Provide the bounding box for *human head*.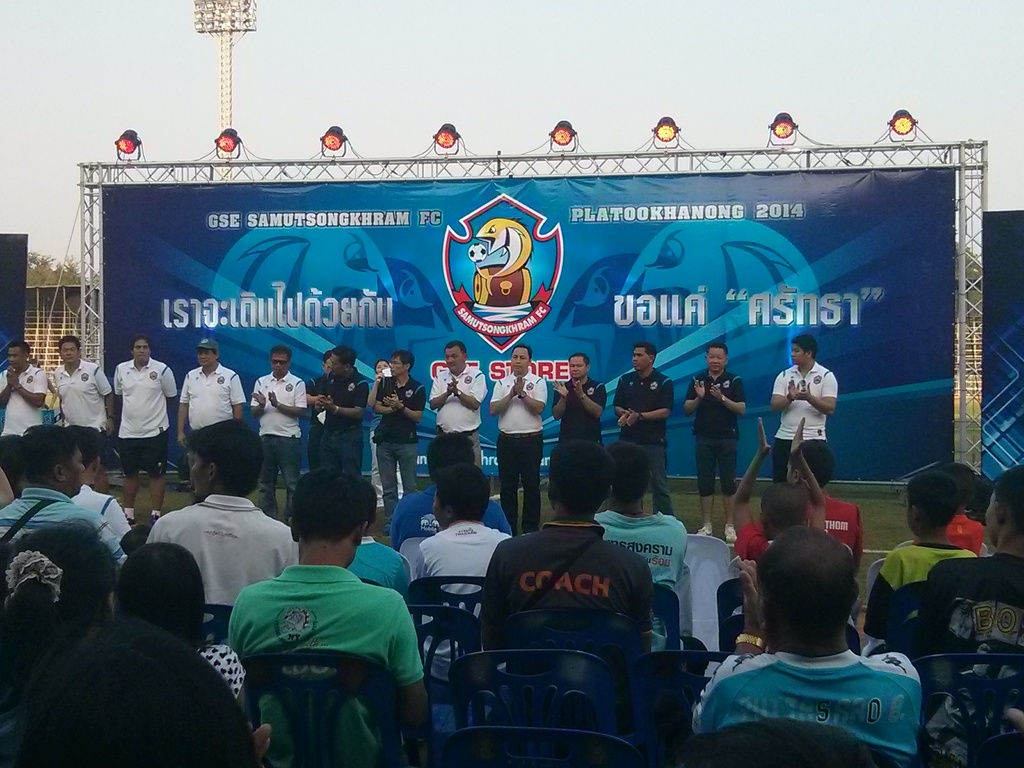
left=19, top=423, right=86, bottom=500.
